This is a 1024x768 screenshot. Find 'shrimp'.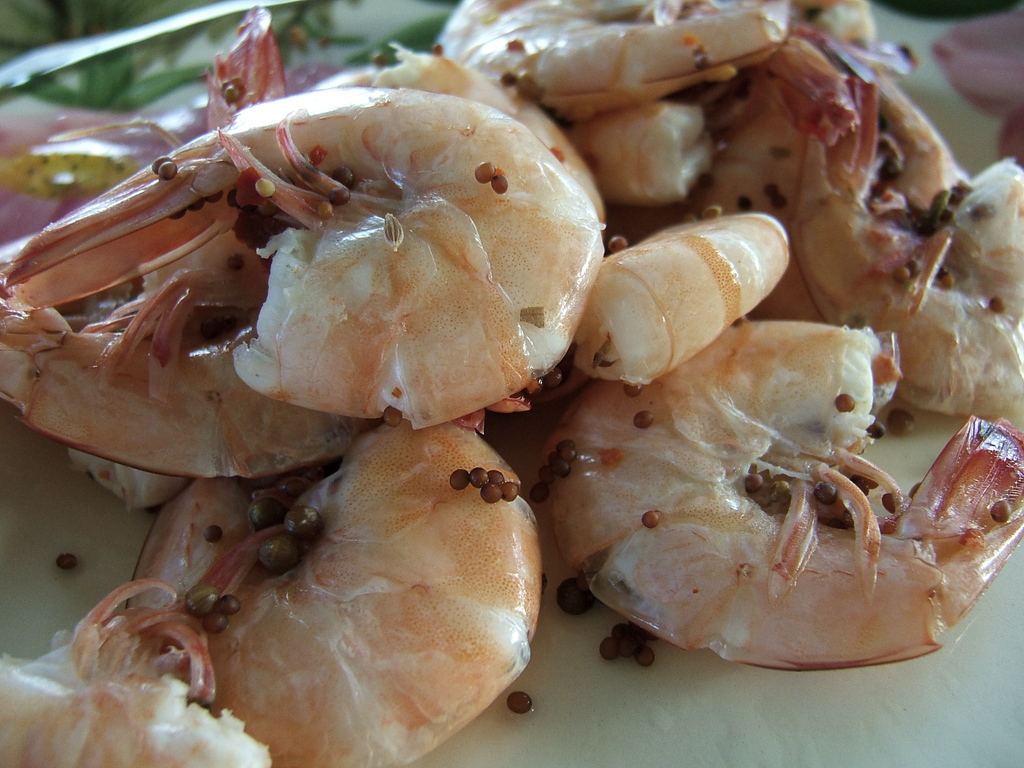
Bounding box: box(706, 52, 1023, 415).
